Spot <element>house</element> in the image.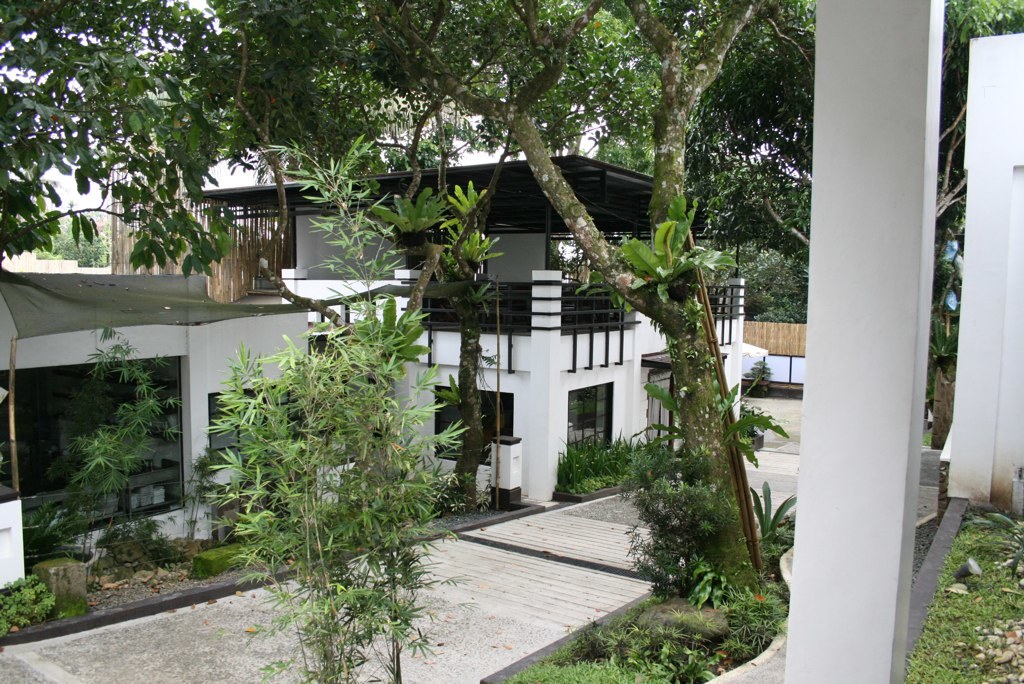
<element>house</element> found at region(108, 148, 743, 511).
